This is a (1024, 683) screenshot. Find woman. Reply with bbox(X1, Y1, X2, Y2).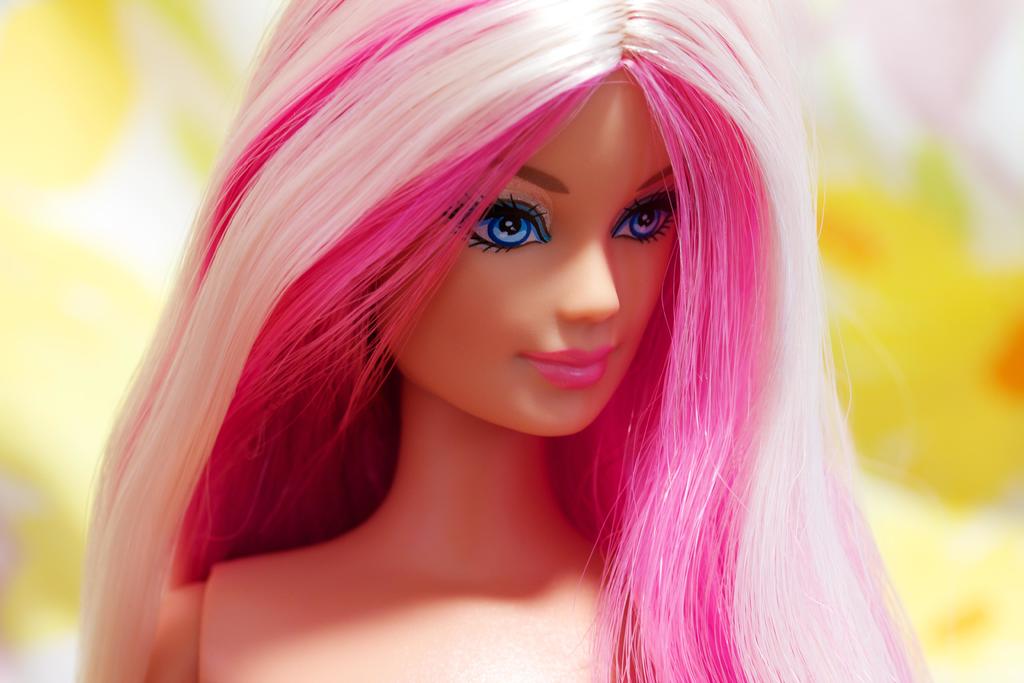
bbox(54, 27, 950, 676).
